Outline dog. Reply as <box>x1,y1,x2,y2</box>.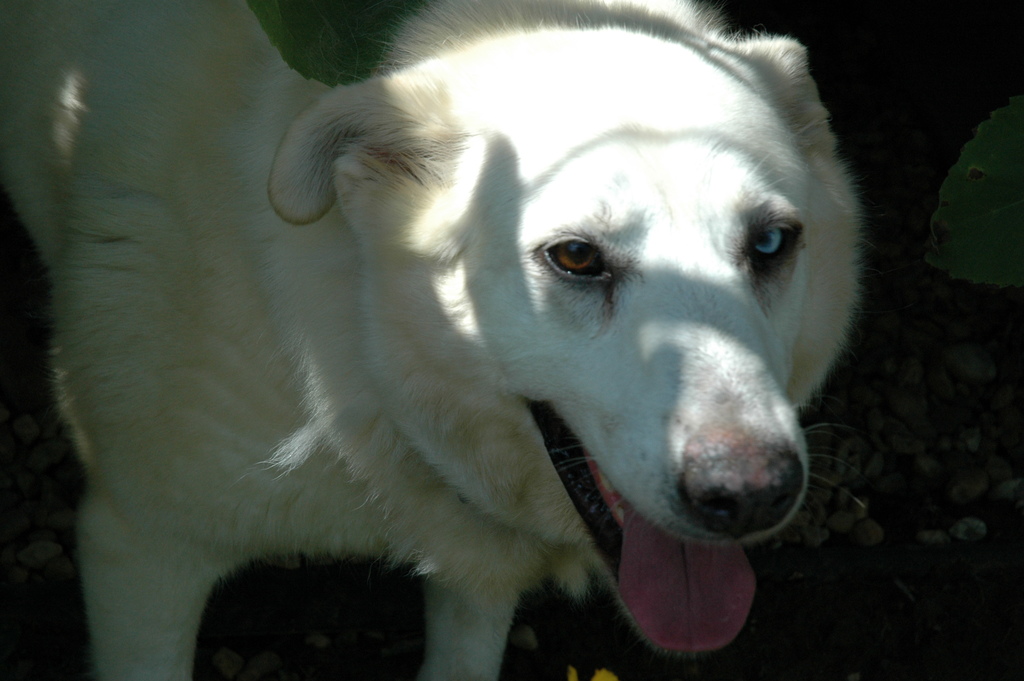
<box>0,0,872,680</box>.
